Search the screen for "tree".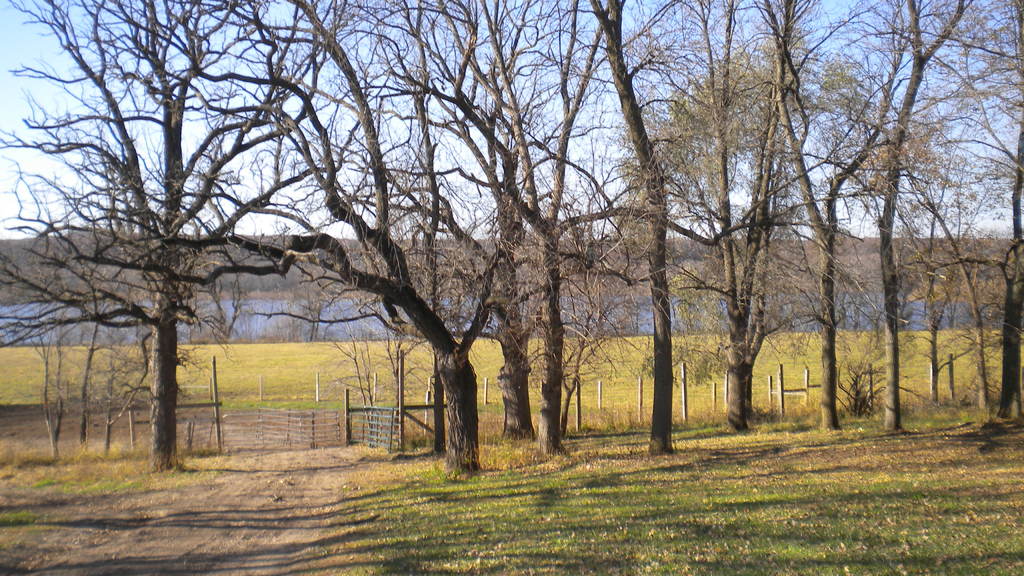
Found at Rect(180, 0, 531, 486).
